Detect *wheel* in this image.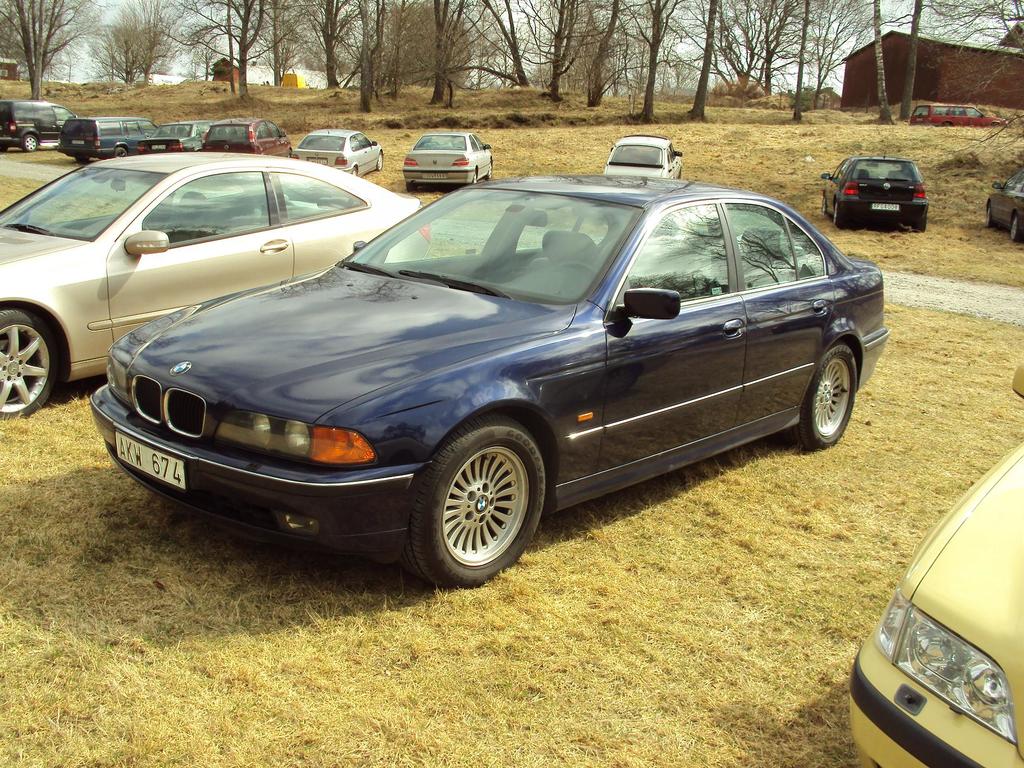
Detection: [981,208,998,224].
